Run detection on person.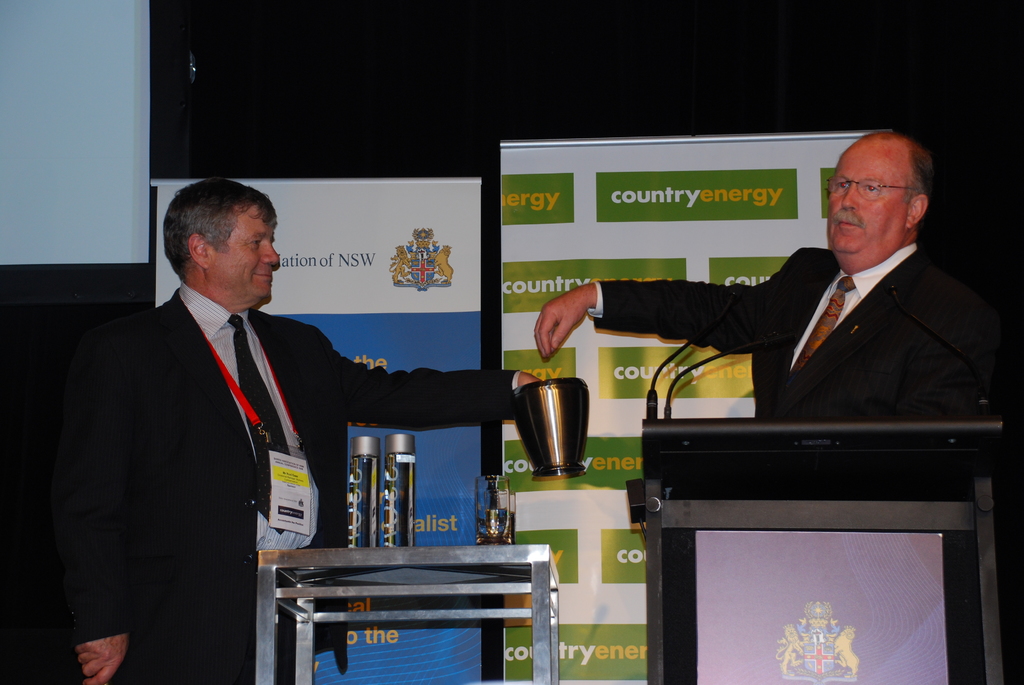
Result: {"left": 56, "top": 185, "right": 562, "bottom": 684}.
